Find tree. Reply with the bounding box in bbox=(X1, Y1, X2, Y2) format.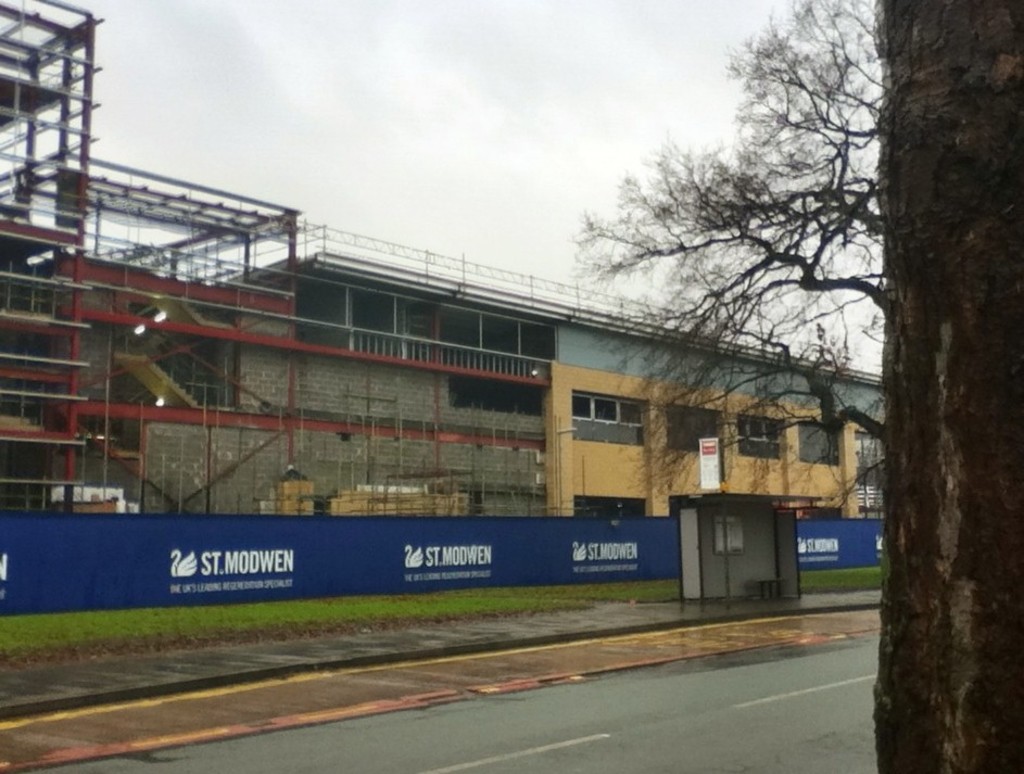
bbox=(577, 0, 1023, 773).
